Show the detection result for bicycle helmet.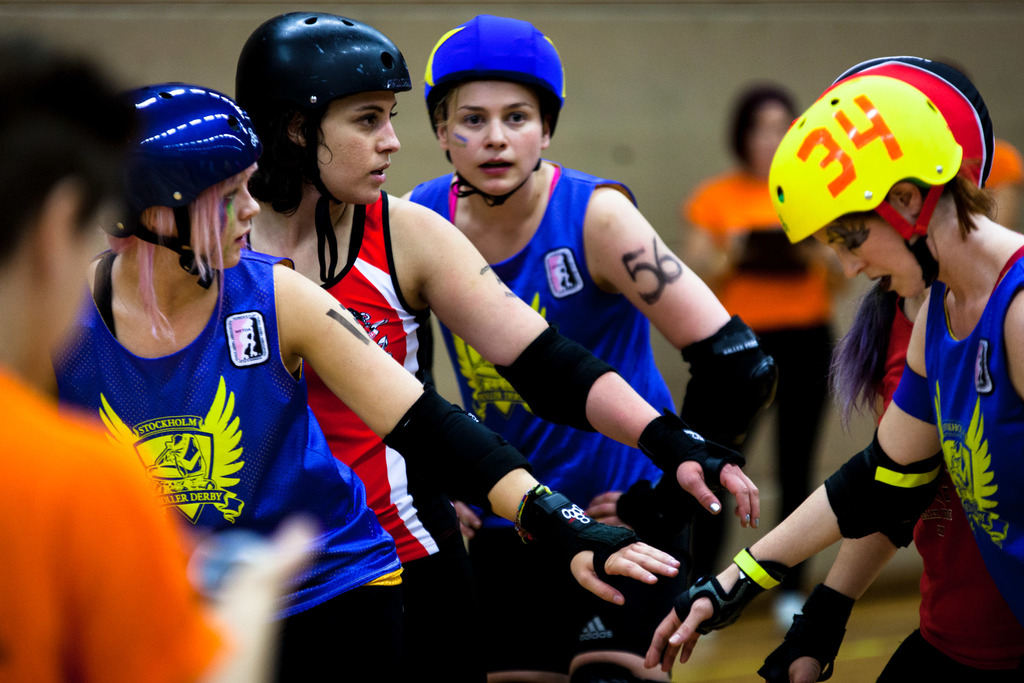
(left=844, top=53, right=991, bottom=189).
